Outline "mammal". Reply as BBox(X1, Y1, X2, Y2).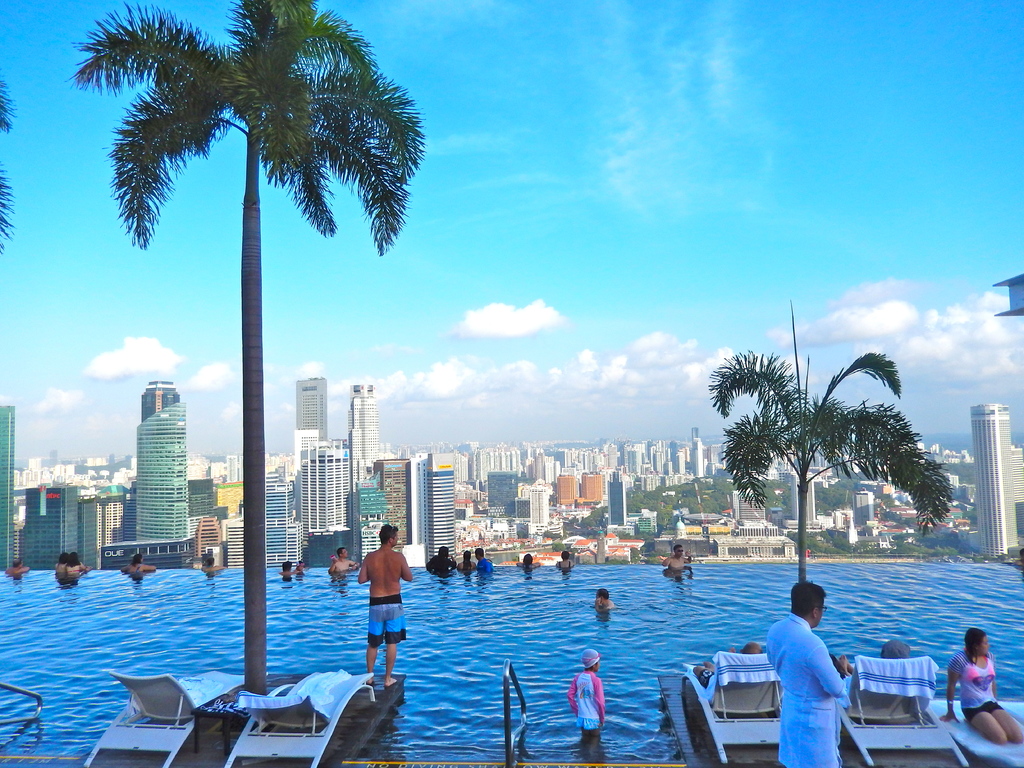
BBox(326, 547, 356, 575).
